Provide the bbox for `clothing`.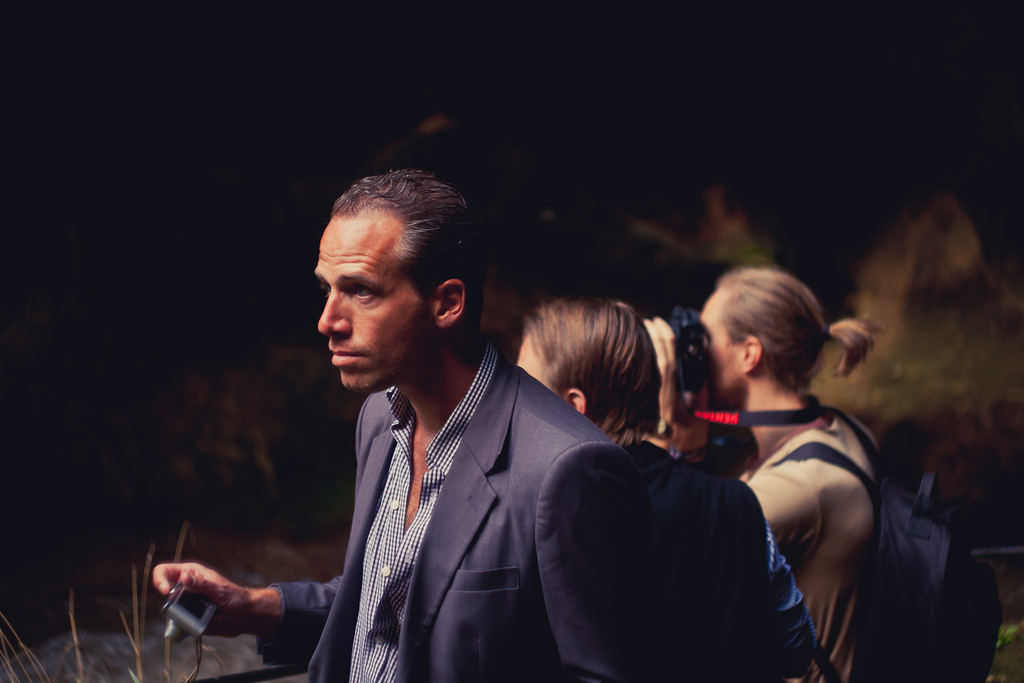
bbox(724, 401, 881, 682).
